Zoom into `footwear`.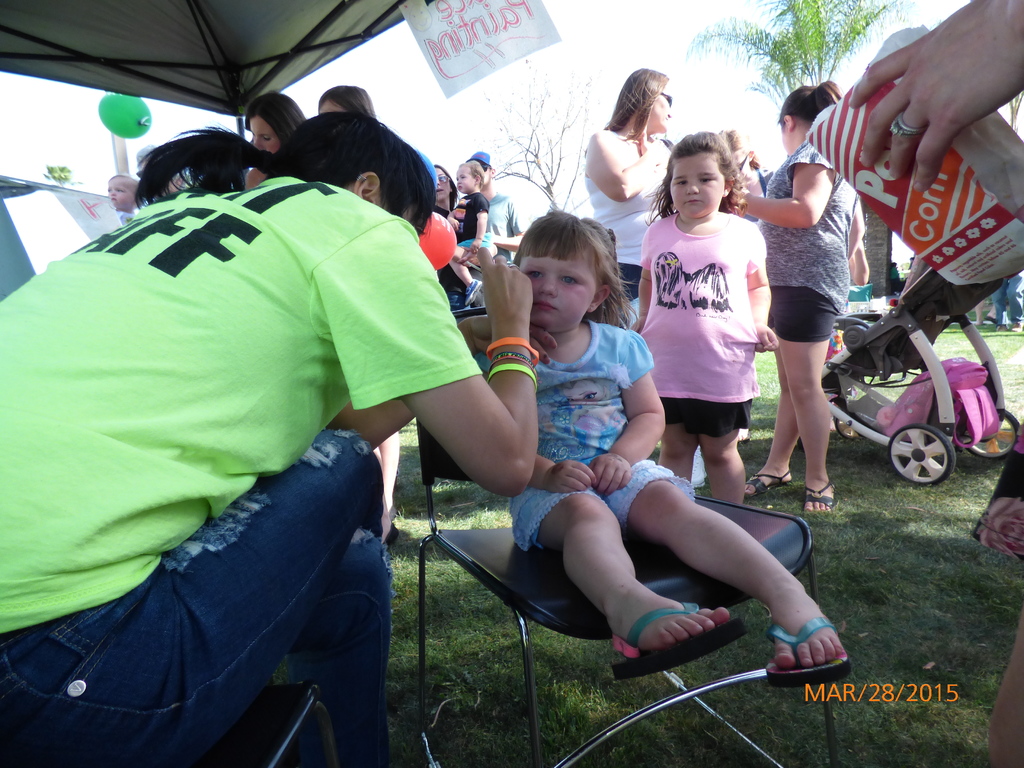
Zoom target: bbox=(743, 463, 790, 496).
